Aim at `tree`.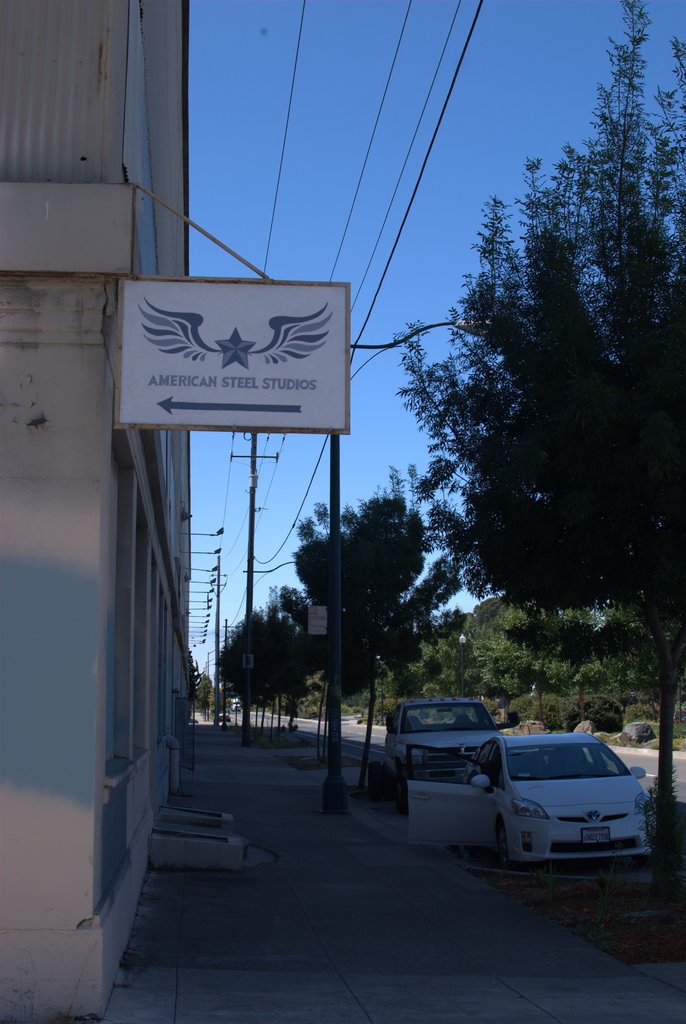
Aimed at l=258, t=607, r=296, b=722.
